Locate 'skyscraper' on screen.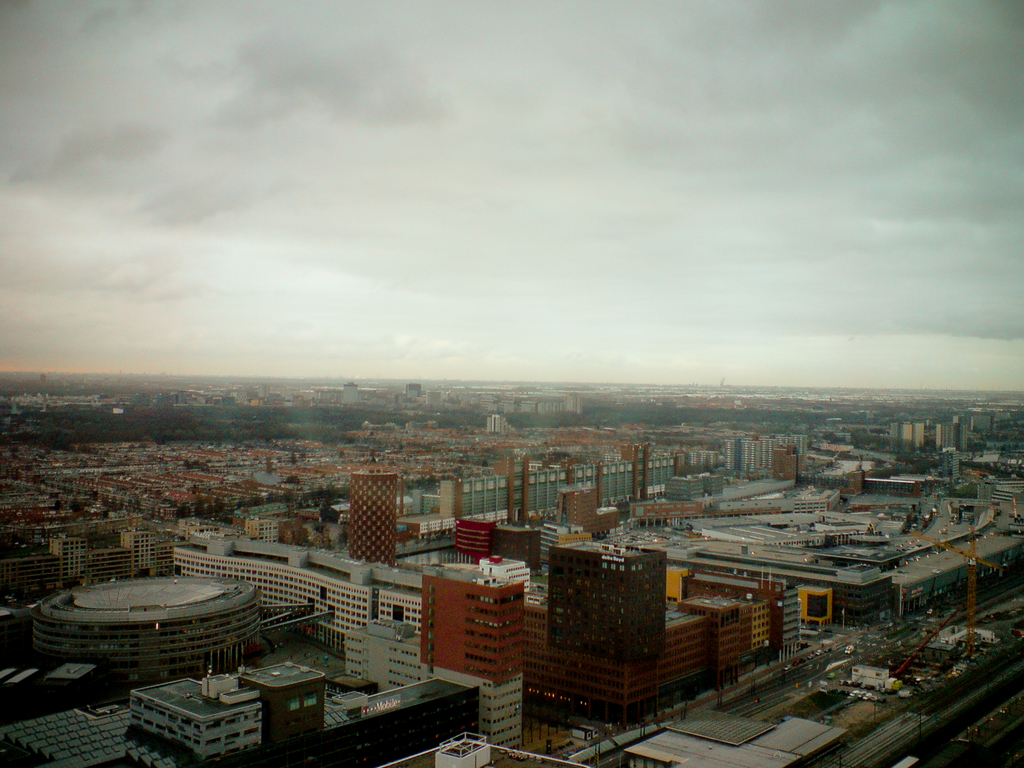
On screen at detection(937, 421, 957, 450).
